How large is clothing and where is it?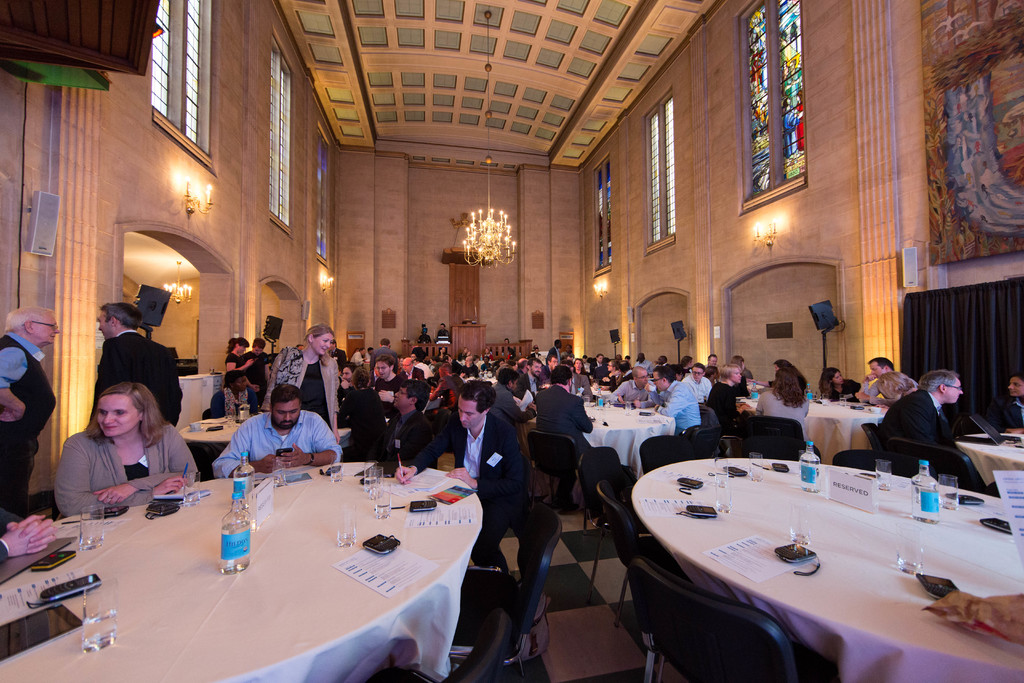
Bounding box: {"x1": 546, "y1": 344, "x2": 562, "y2": 365}.
